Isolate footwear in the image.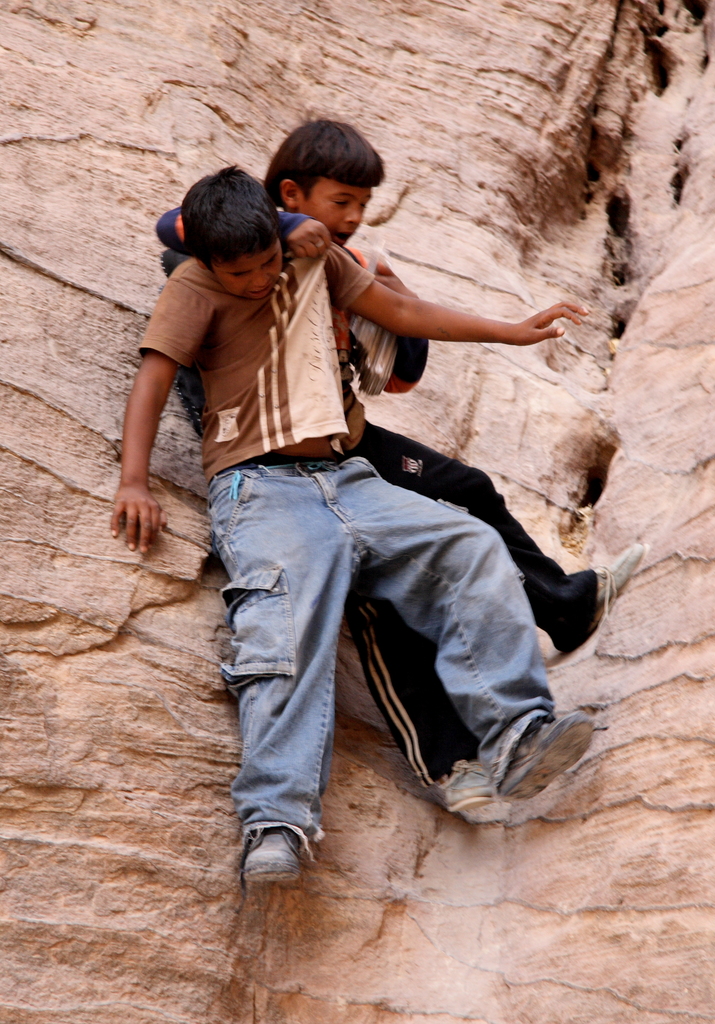
Isolated region: 568,540,650,652.
